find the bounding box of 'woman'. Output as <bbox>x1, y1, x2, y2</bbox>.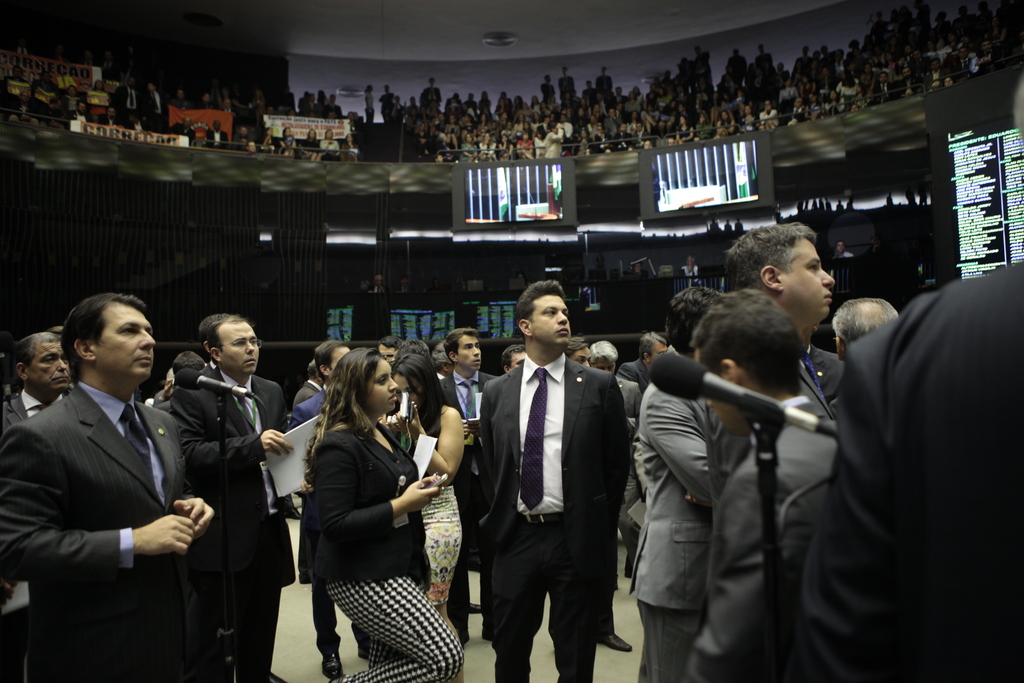
<bbox>481, 135, 497, 161</bbox>.
